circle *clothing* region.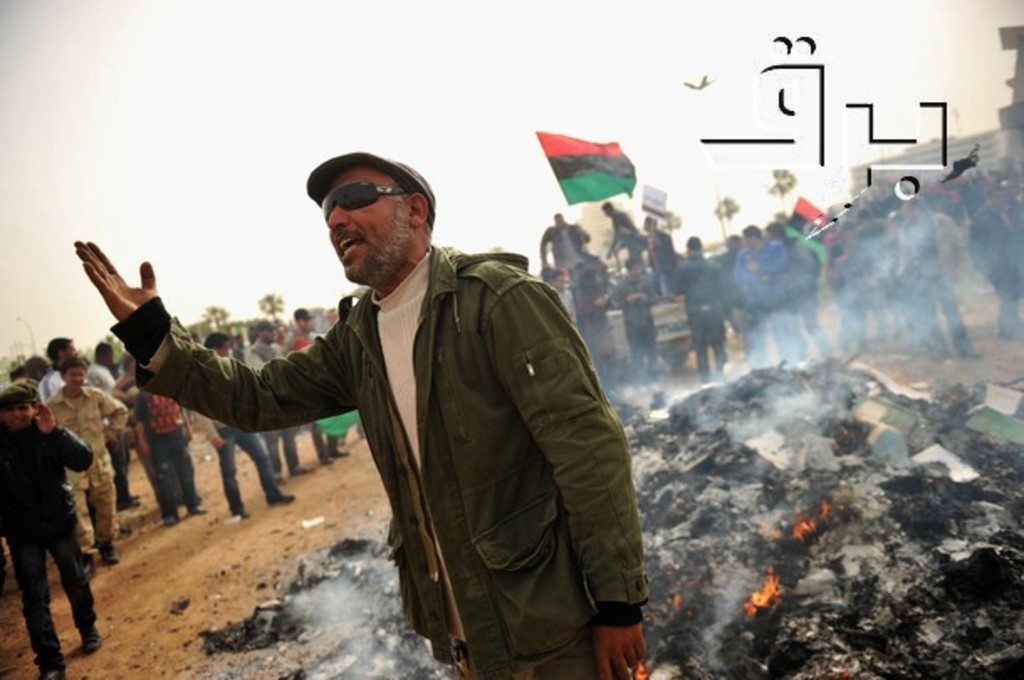
Region: <box>284,334,344,442</box>.
